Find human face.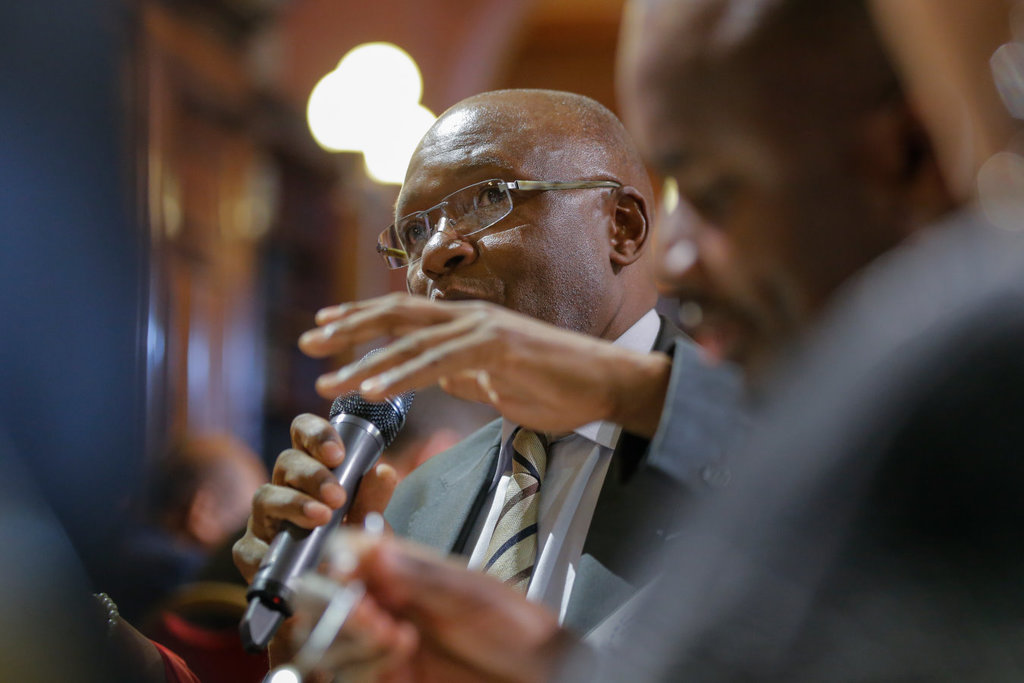
<box>385,80,671,323</box>.
